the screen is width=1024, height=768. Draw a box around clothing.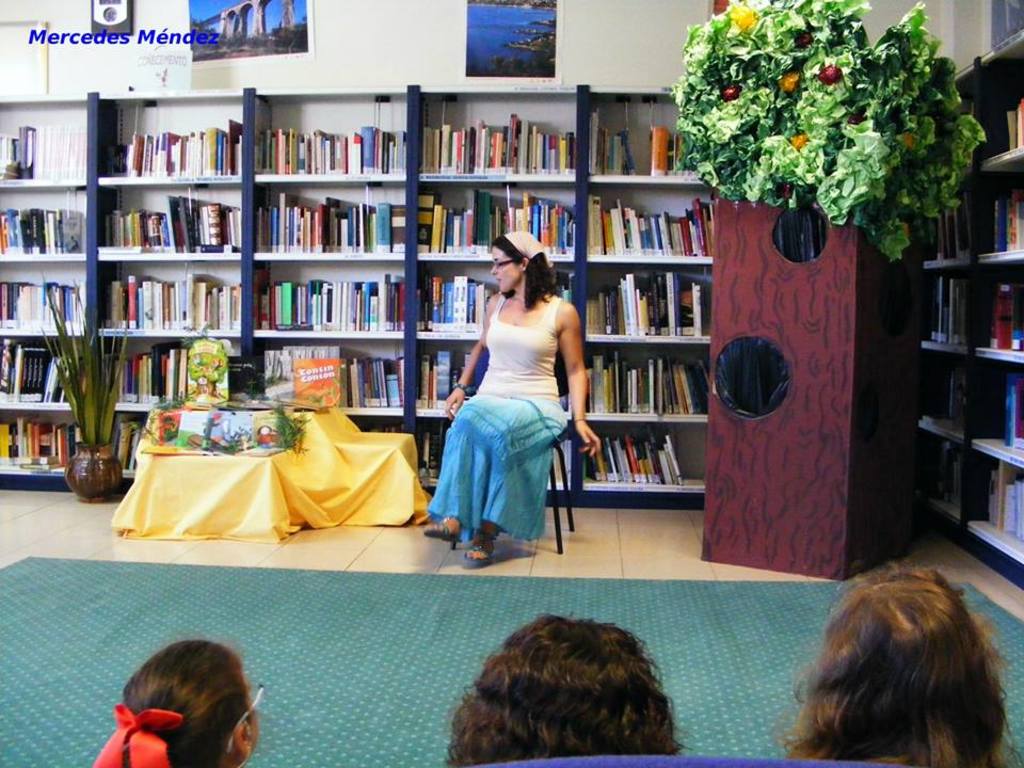
[427, 292, 569, 541].
